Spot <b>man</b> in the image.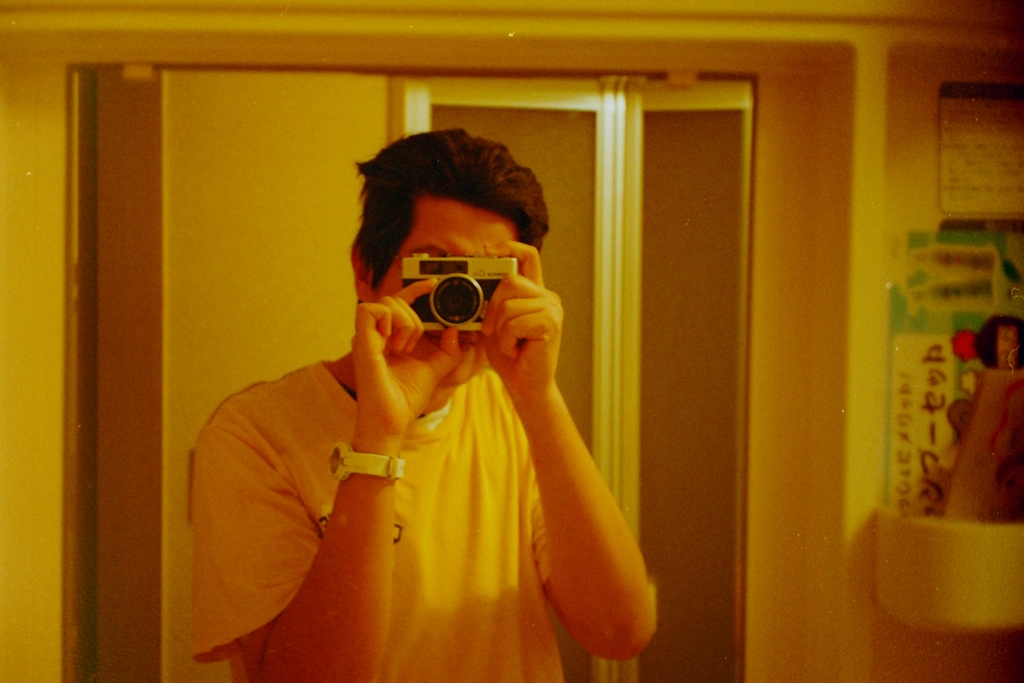
<b>man</b> found at {"left": 184, "top": 128, "right": 664, "bottom": 682}.
